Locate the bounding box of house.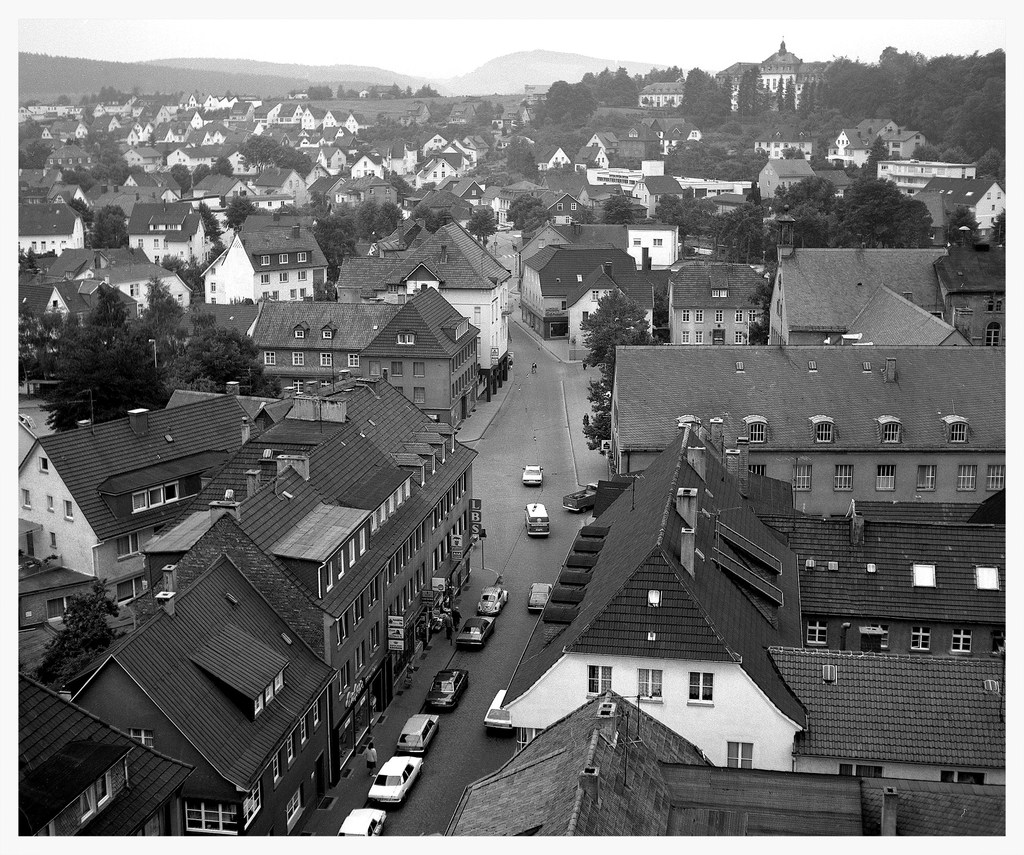
Bounding box: region(190, 115, 238, 147).
